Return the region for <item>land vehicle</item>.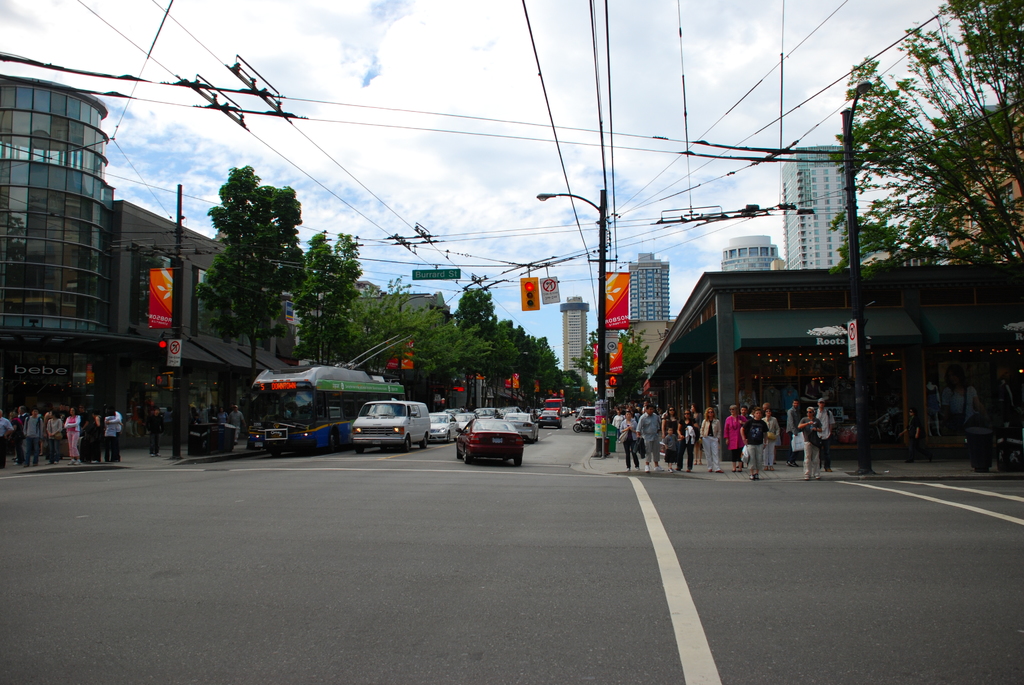
[428,411,460,443].
